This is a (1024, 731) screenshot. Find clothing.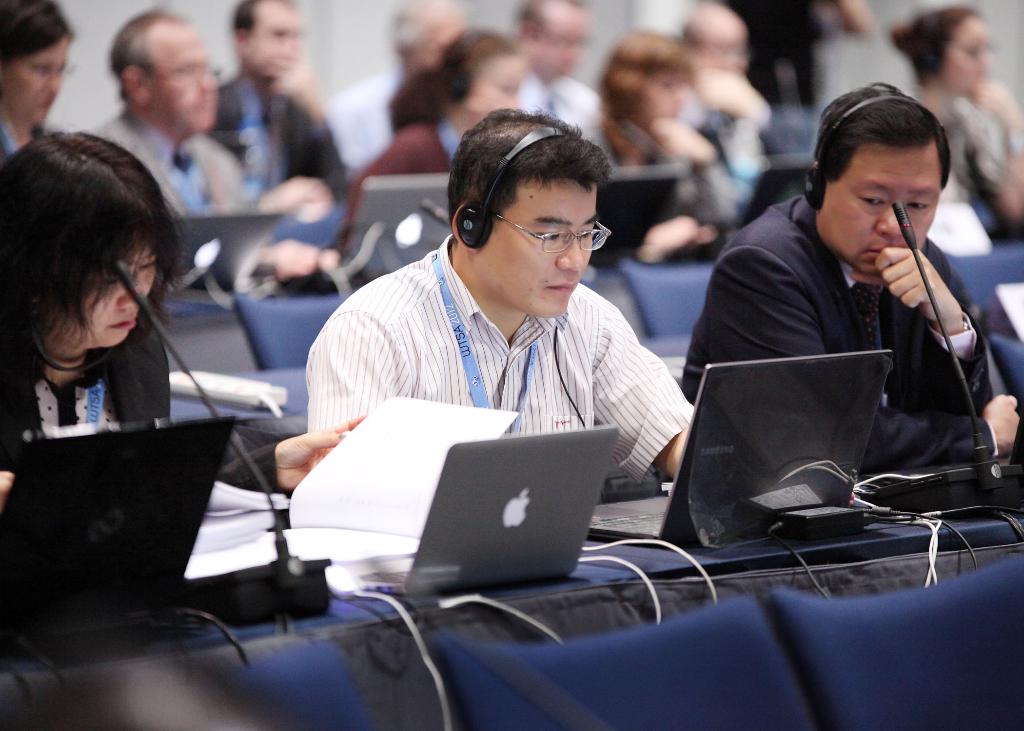
Bounding box: x1=676, y1=188, x2=999, y2=474.
